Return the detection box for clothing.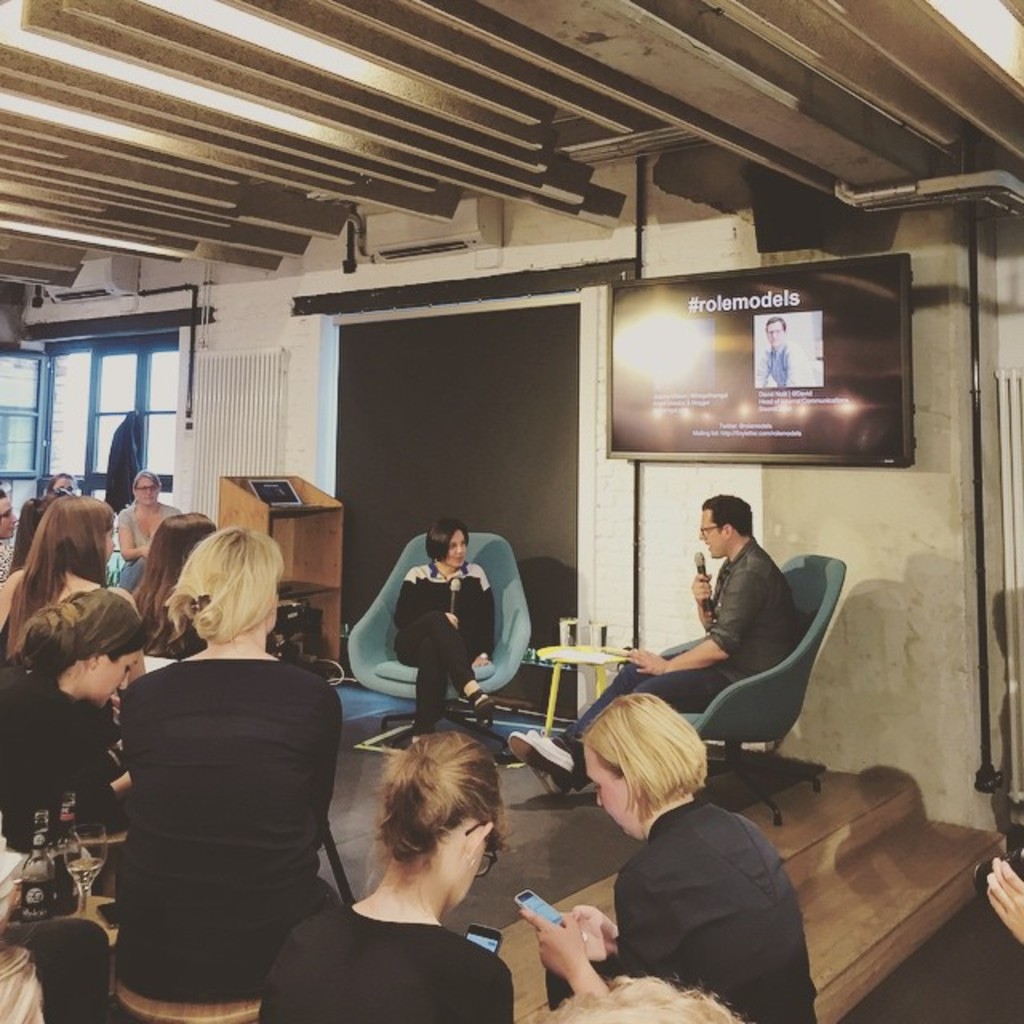
locate(749, 338, 798, 389).
